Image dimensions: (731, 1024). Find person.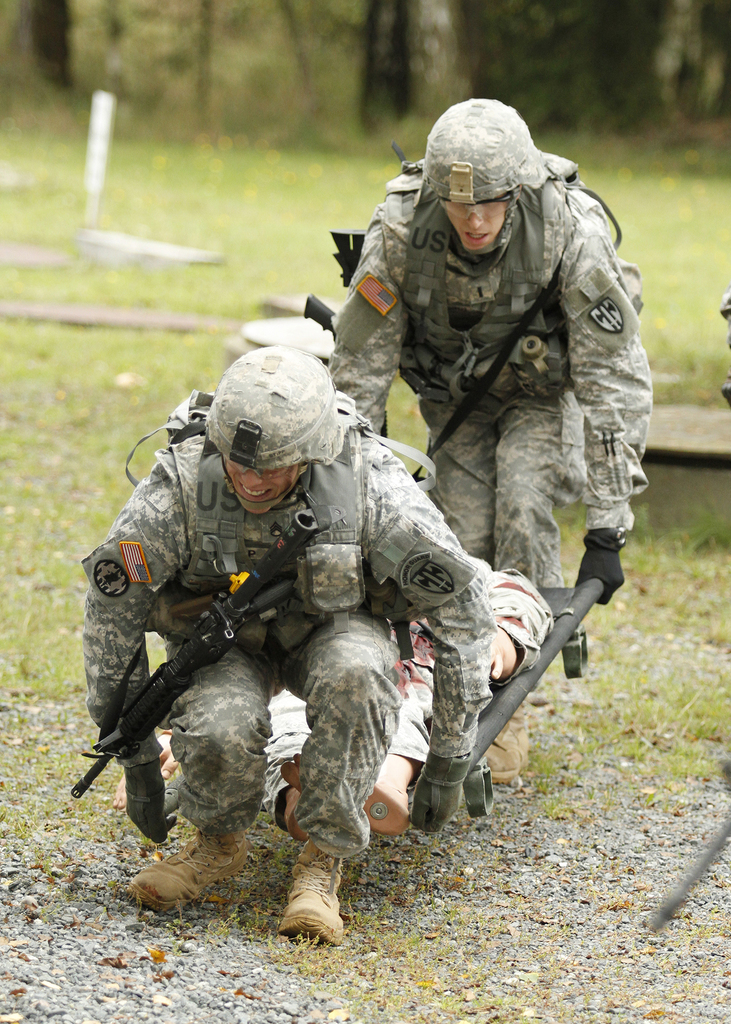
{"x1": 326, "y1": 101, "x2": 652, "y2": 781}.
